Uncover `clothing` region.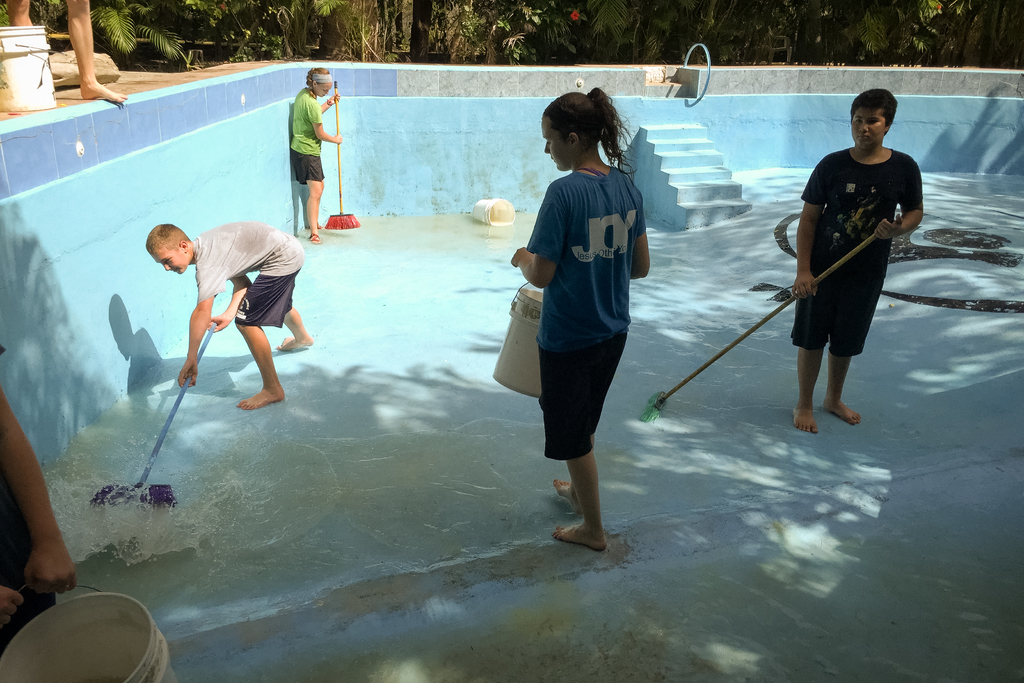
Uncovered: <bbox>798, 111, 913, 372</bbox>.
